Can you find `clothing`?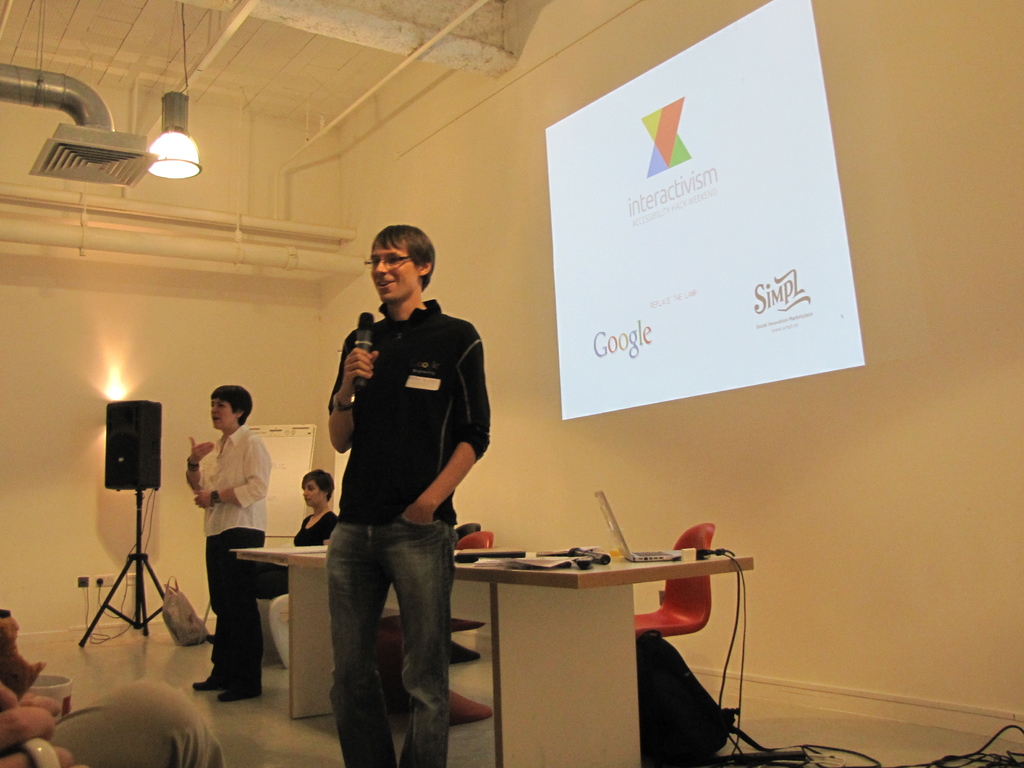
Yes, bounding box: x1=290, y1=511, x2=337, y2=546.
